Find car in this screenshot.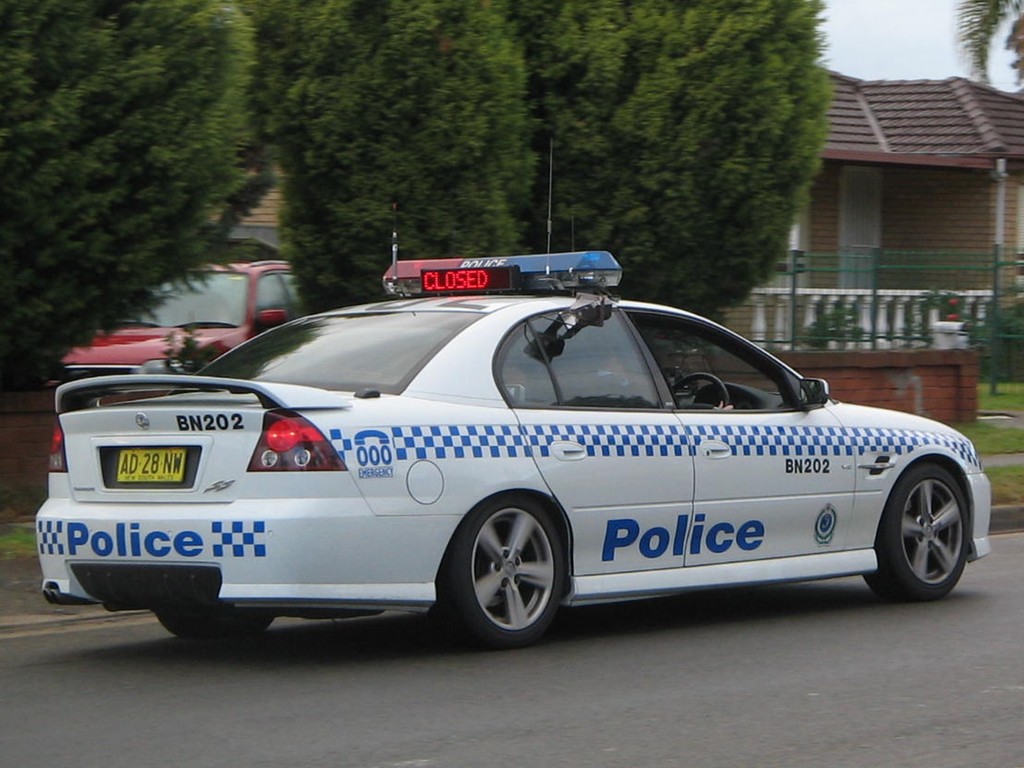
The bounding box for car is crop(34, 138, 989, 644).
